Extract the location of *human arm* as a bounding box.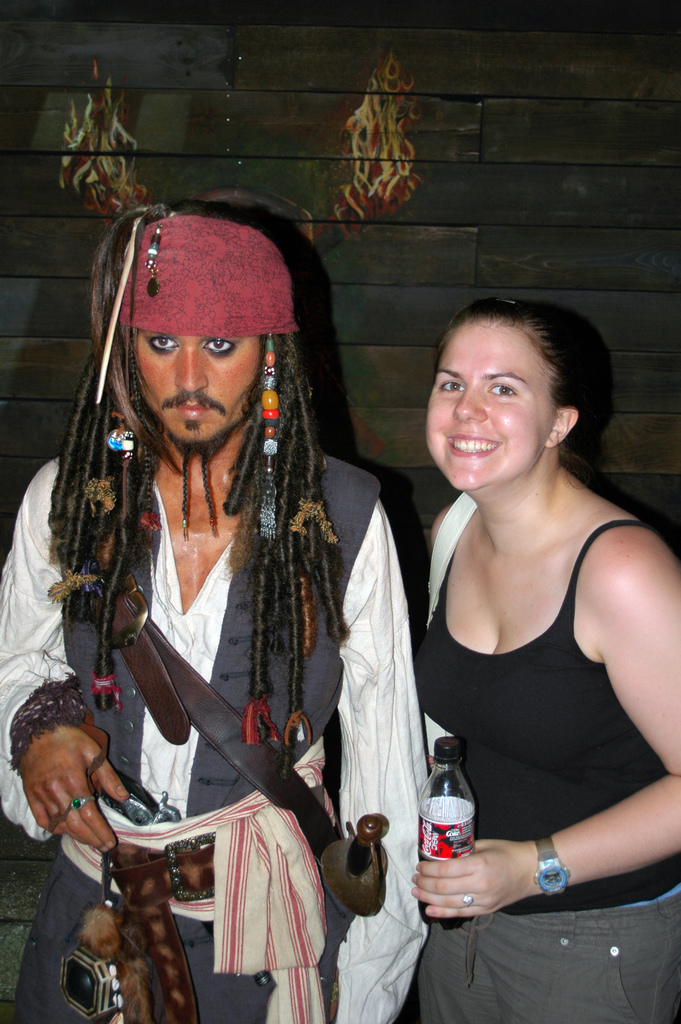
<region>323, 495, 433, 1023</region>.
